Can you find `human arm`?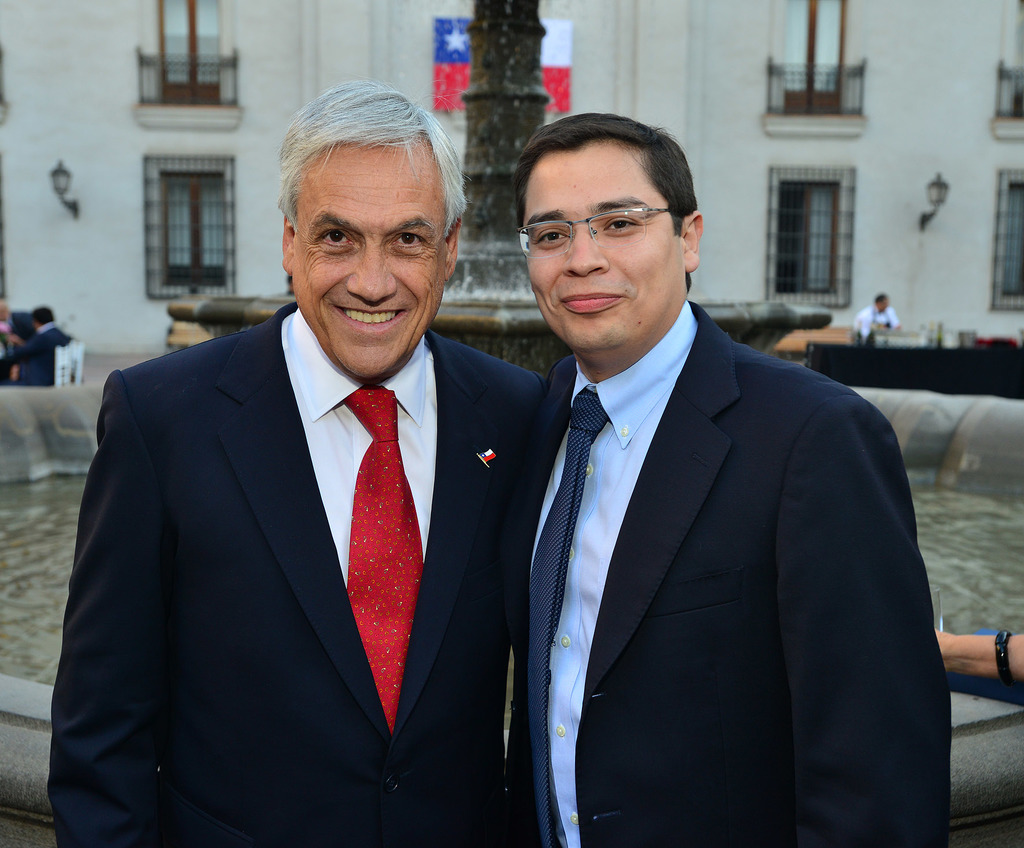
Yes, bounding box: box(792, 396, 952, 847).
